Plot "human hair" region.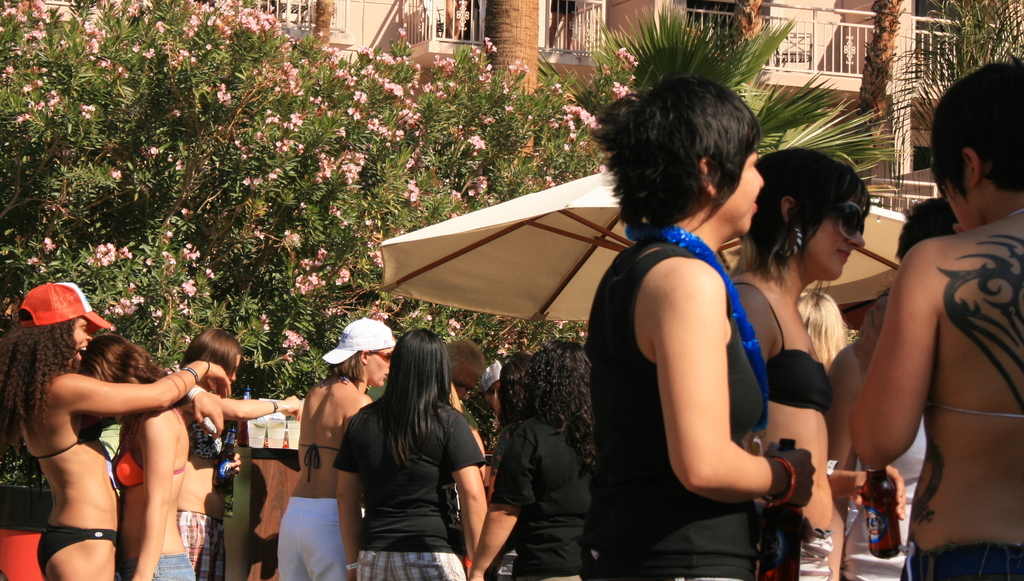
Plotted at 921,54,1022,204.
